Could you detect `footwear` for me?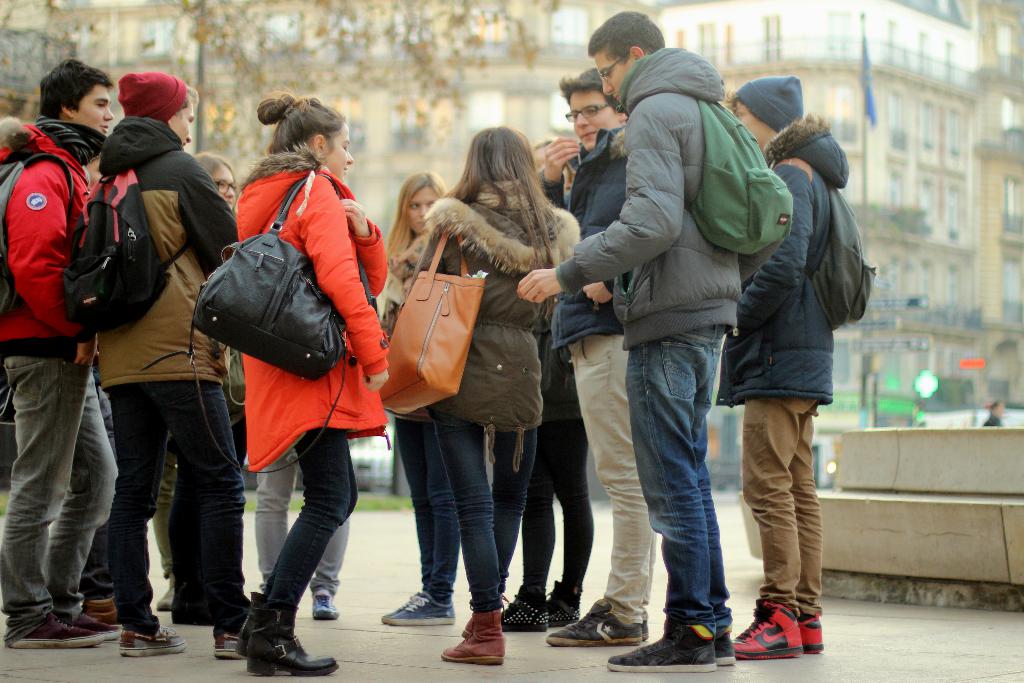
Detection result: Rect(546, 612, 648, 648).
